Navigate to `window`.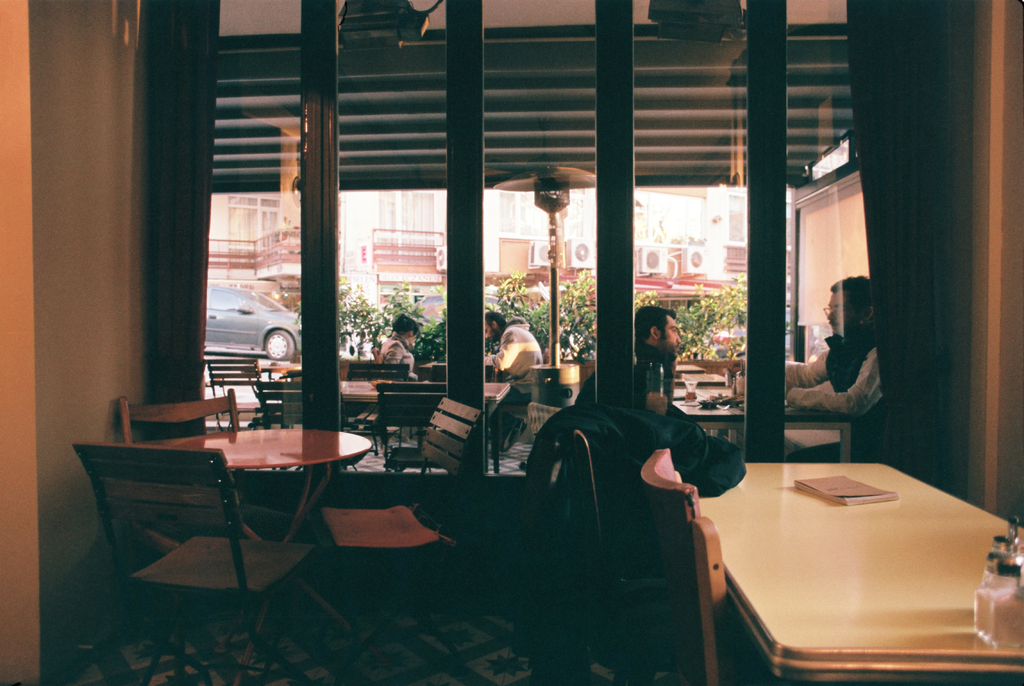
Navigation target: bbox=(788, 166, 872, 358).
